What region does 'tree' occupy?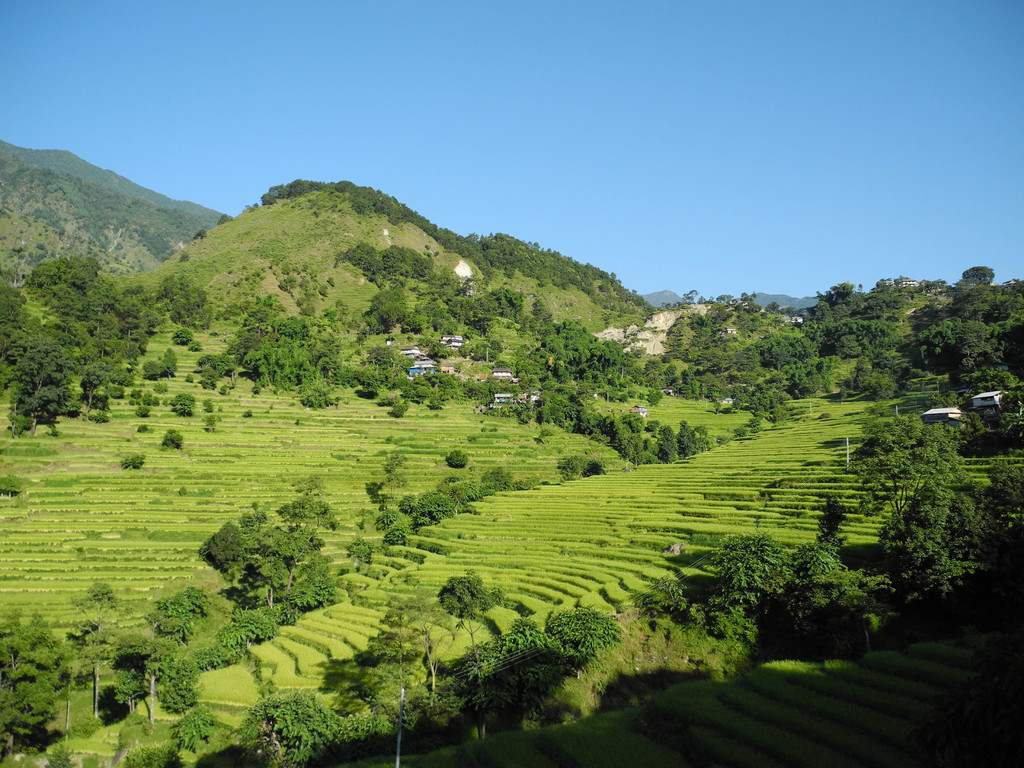
0 472 15 497.
